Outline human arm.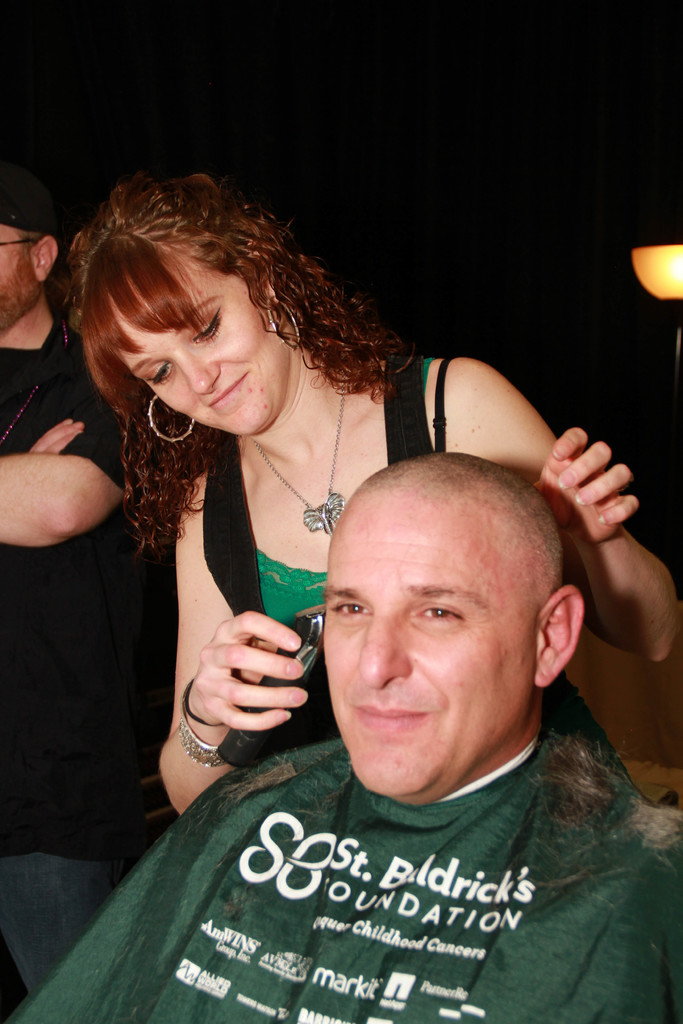
Outline: 153, 458, 318, 816.
